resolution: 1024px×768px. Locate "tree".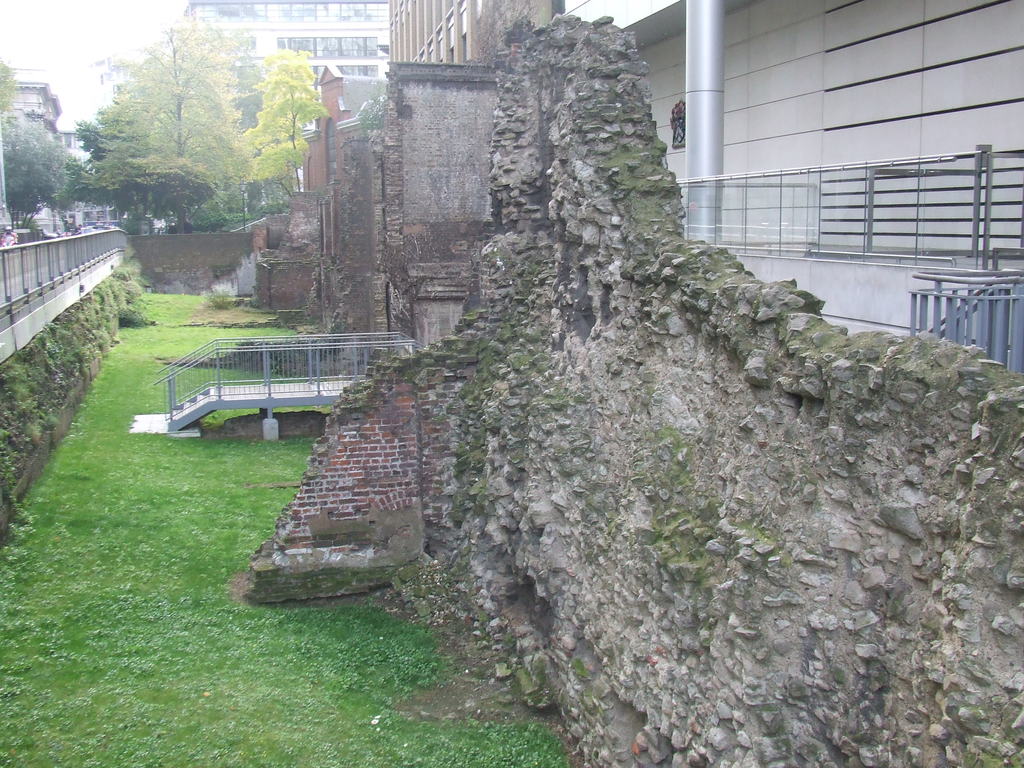
rect(245, 45, 315, 214).
